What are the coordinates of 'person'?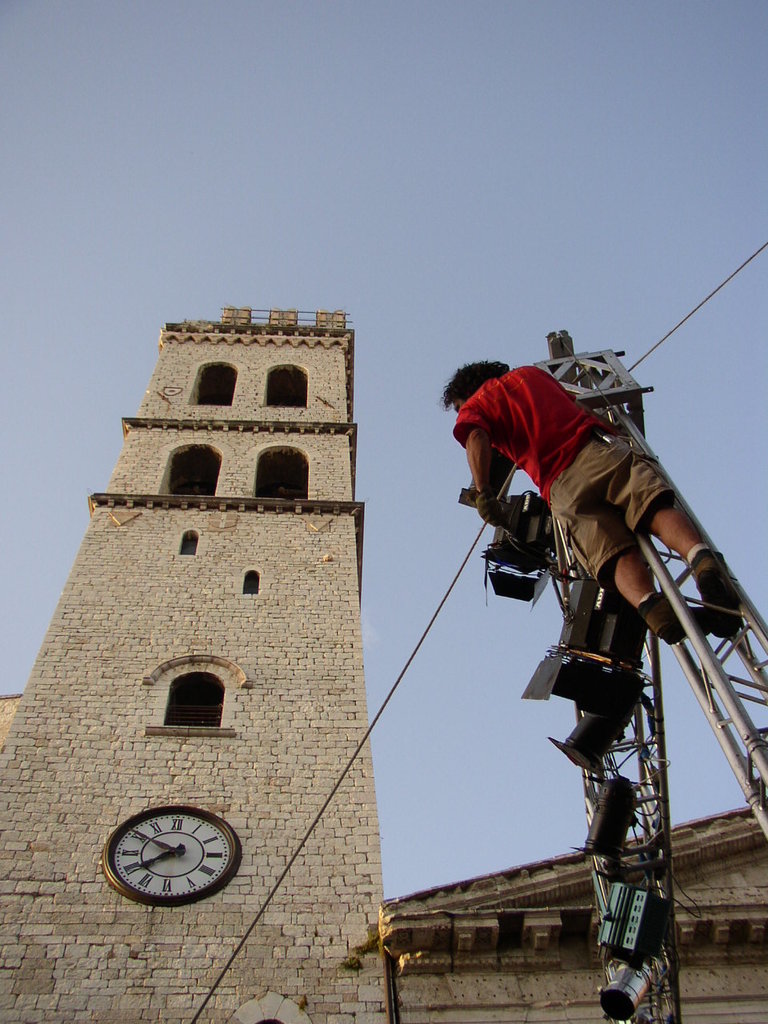
(436, 354, 735, 648).
